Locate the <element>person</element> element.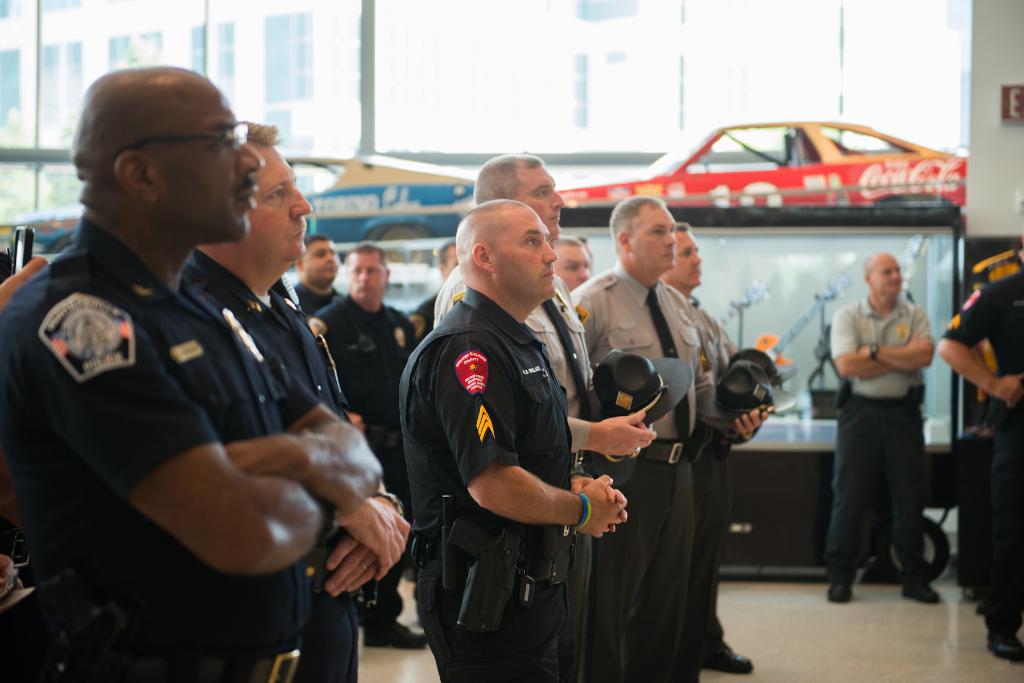
Element bbox: 177, 120, 412, 682.
